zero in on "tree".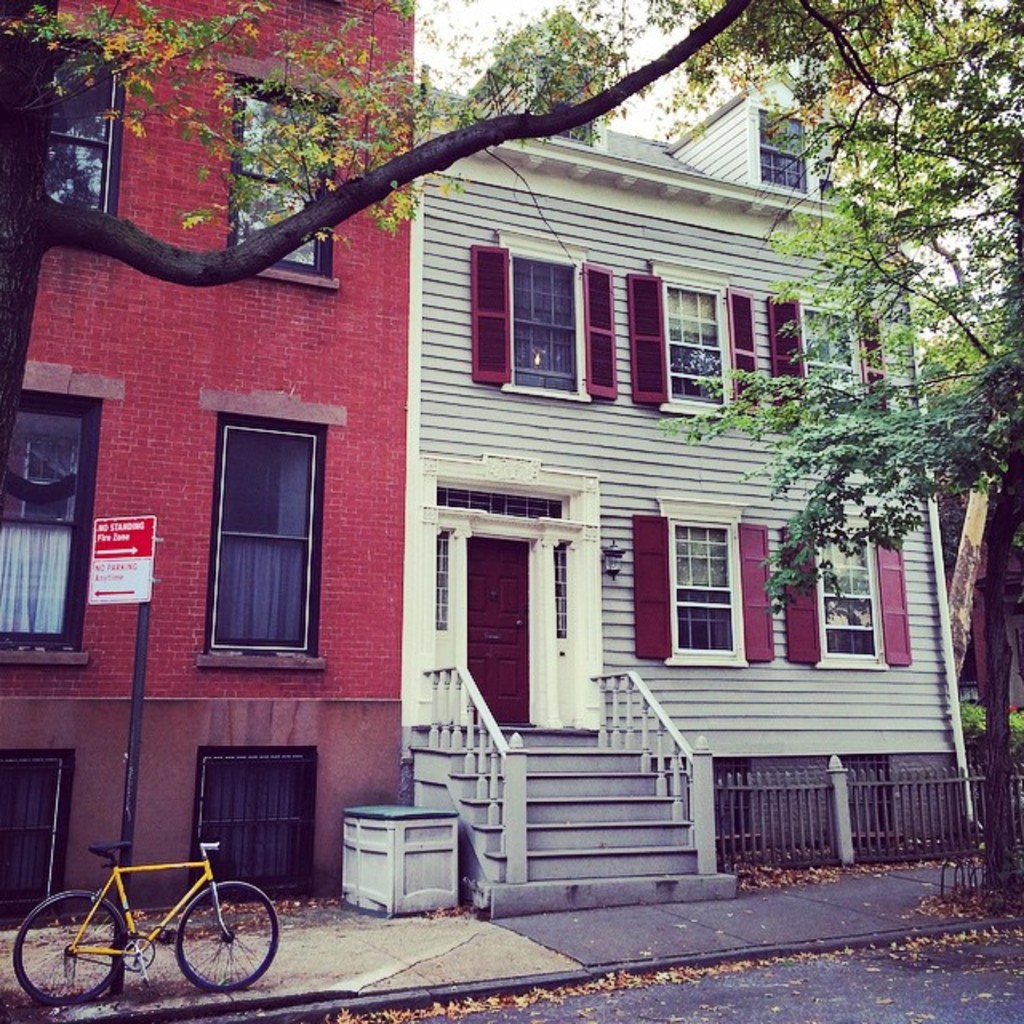
Zeroed in: [646,0,1022,890].
